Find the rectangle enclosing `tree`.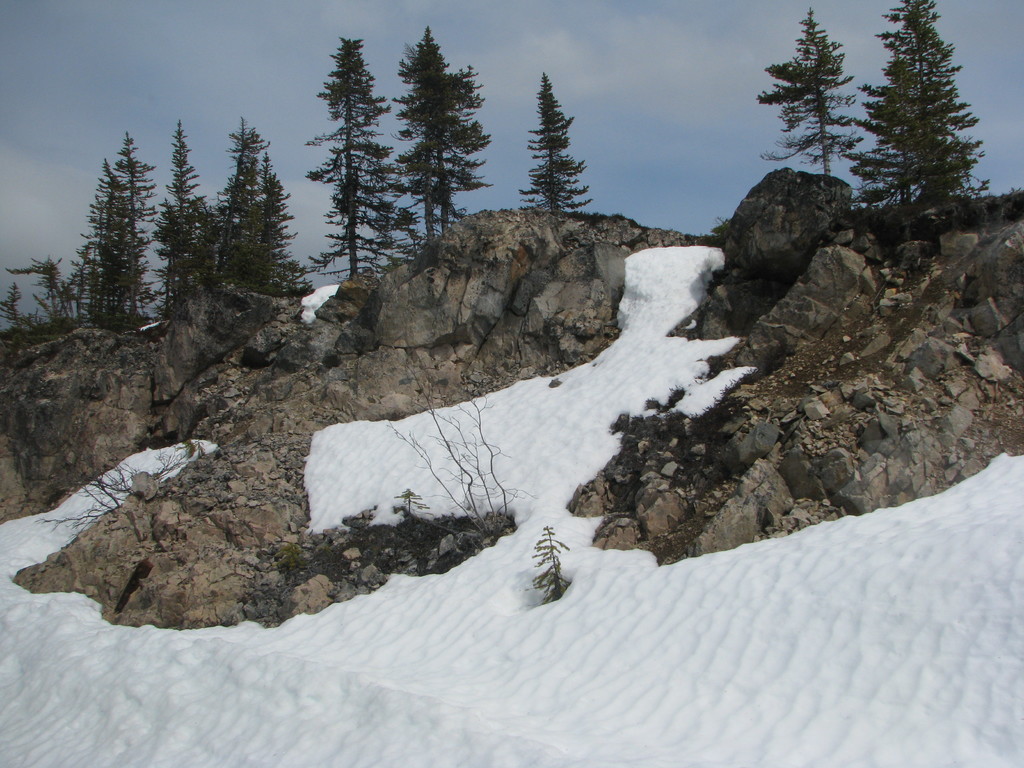
left=0, top=283, right=24, bottom=327.
